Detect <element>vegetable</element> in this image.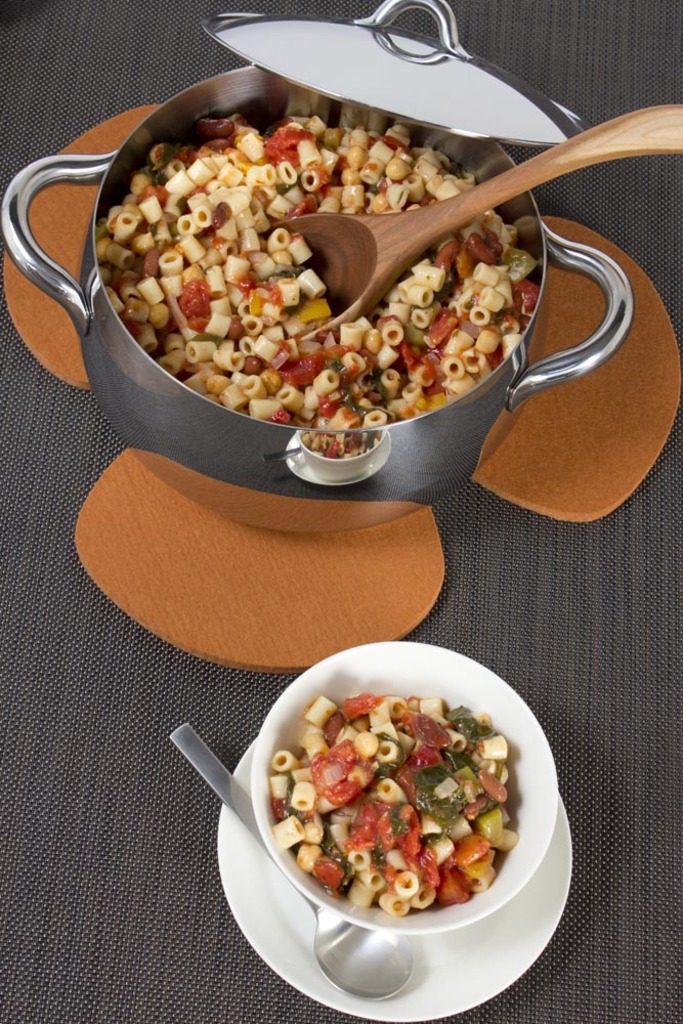
Detection: bbox=(261, 125, 317, 168).
